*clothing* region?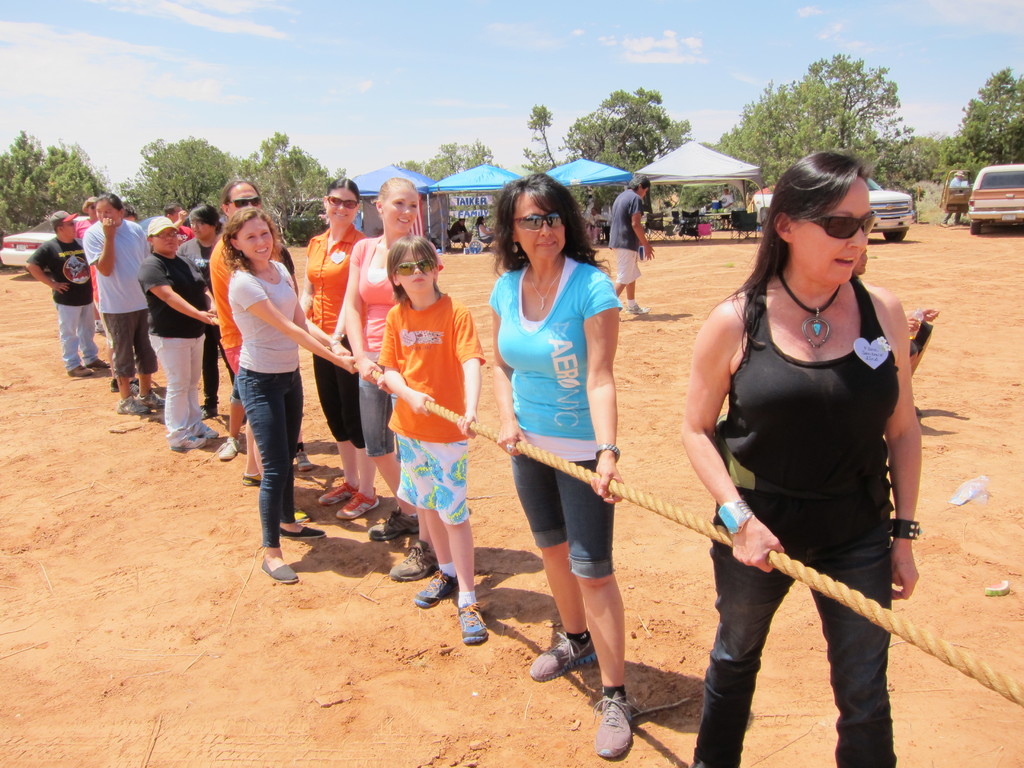
{"x1": 127, "y1": 248, "x2": 207, "y2": 444}
